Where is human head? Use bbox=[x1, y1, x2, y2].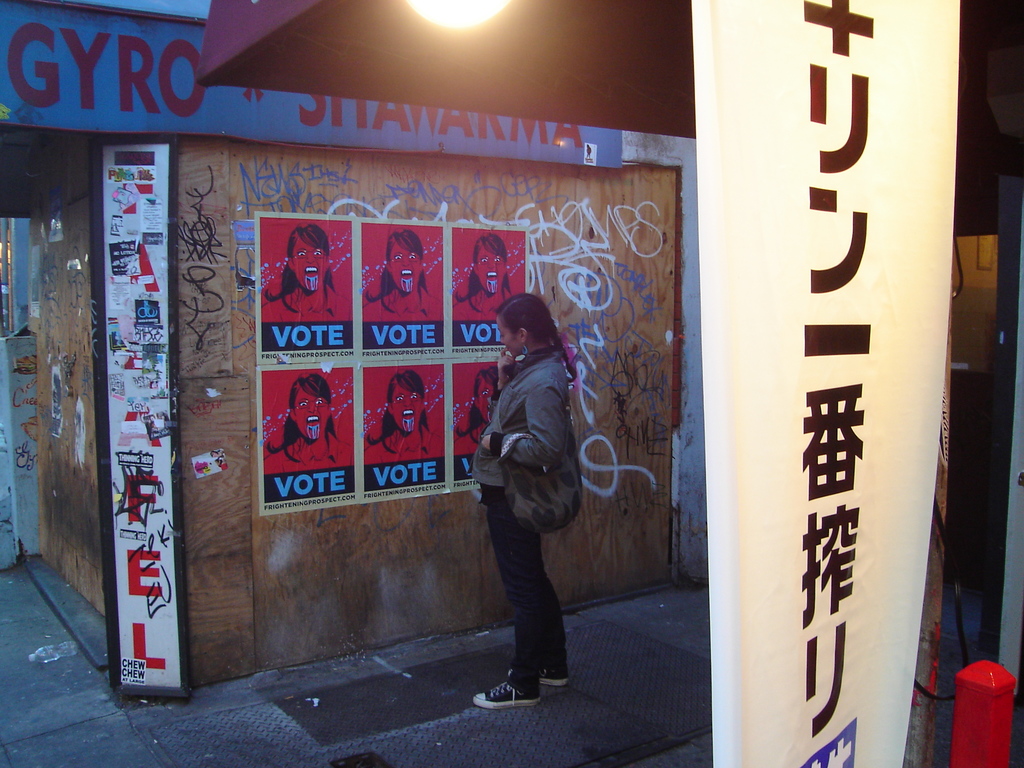
bbox=[287, 372, 333, 443].
